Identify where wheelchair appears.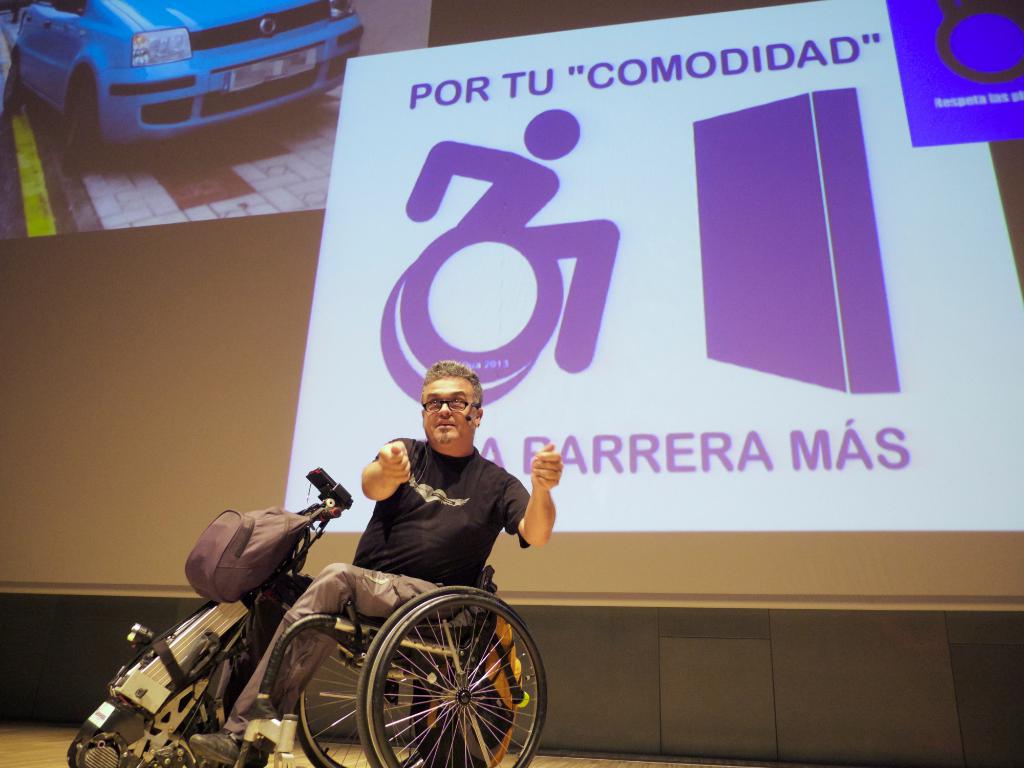
Appears at 124:454:540:754.
